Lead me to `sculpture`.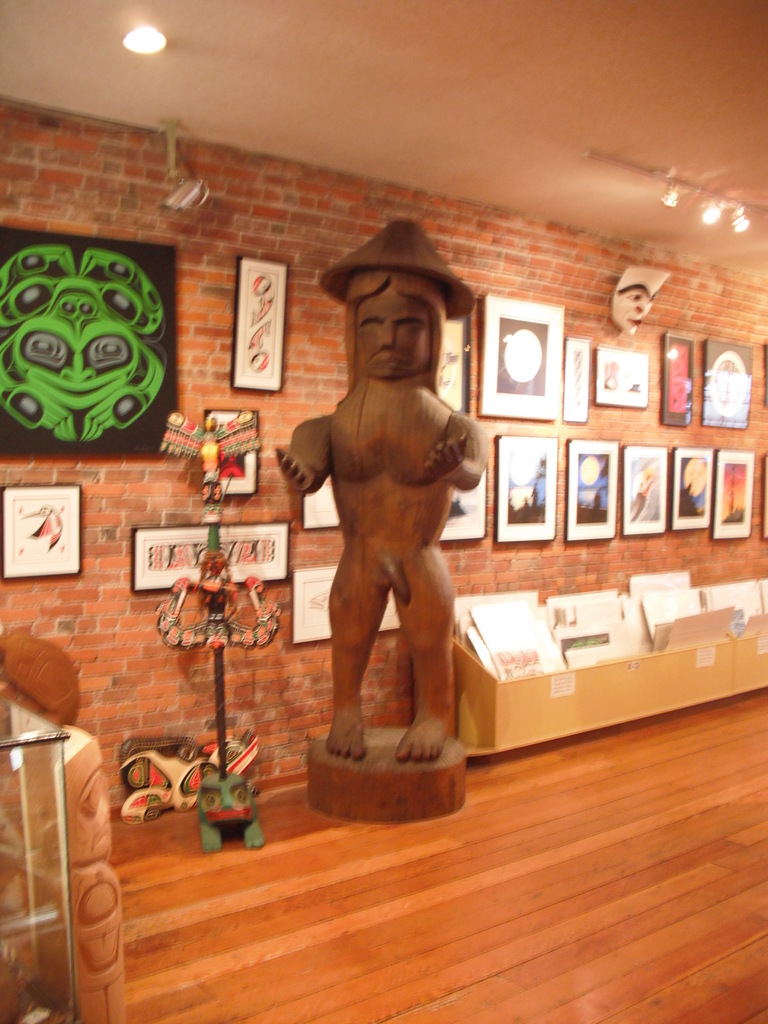
Lead to x1=264 y1=212 x2=490 y2=748.
